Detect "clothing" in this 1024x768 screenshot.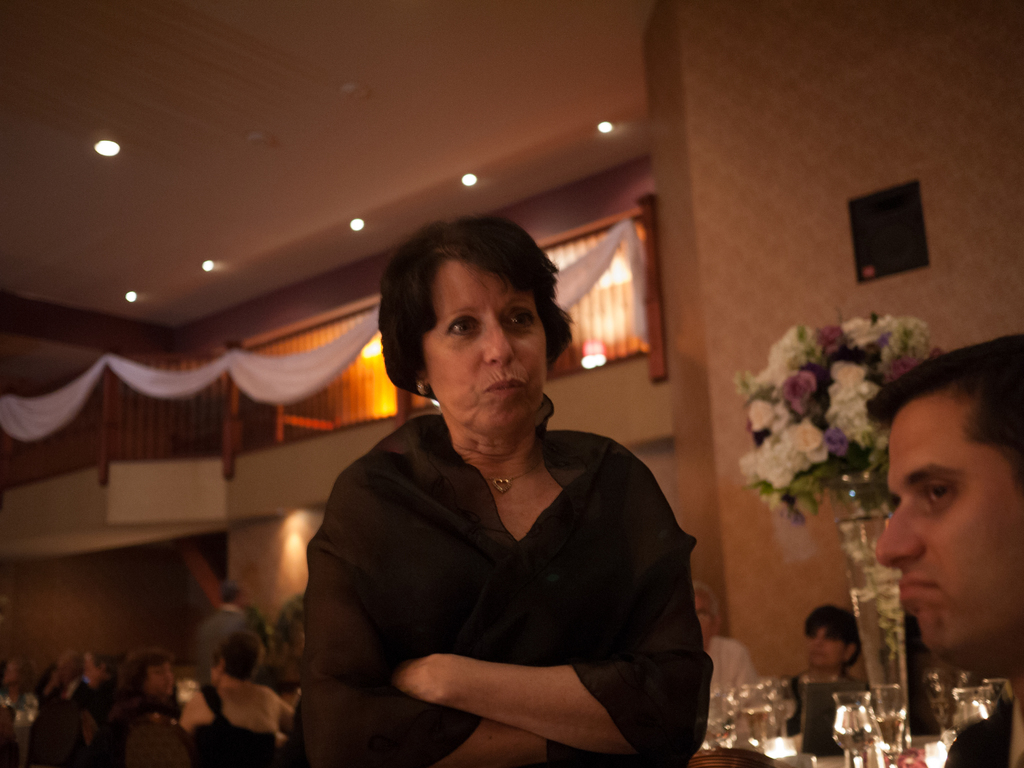
Detection: [185, 680, 279, 767].
